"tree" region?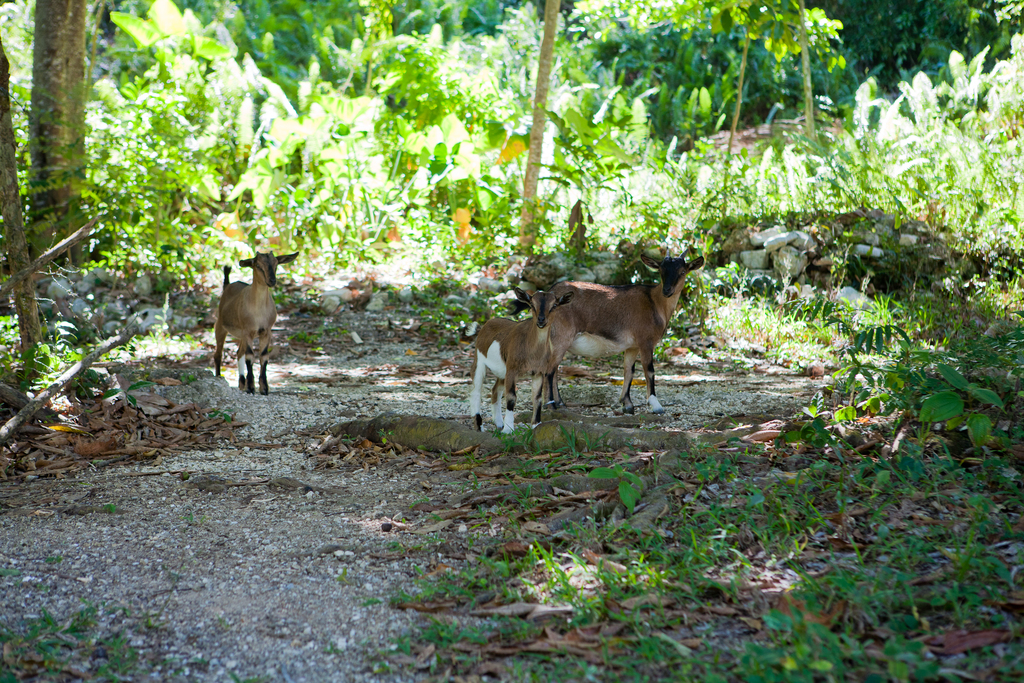
(25, 0, 90, 257)
